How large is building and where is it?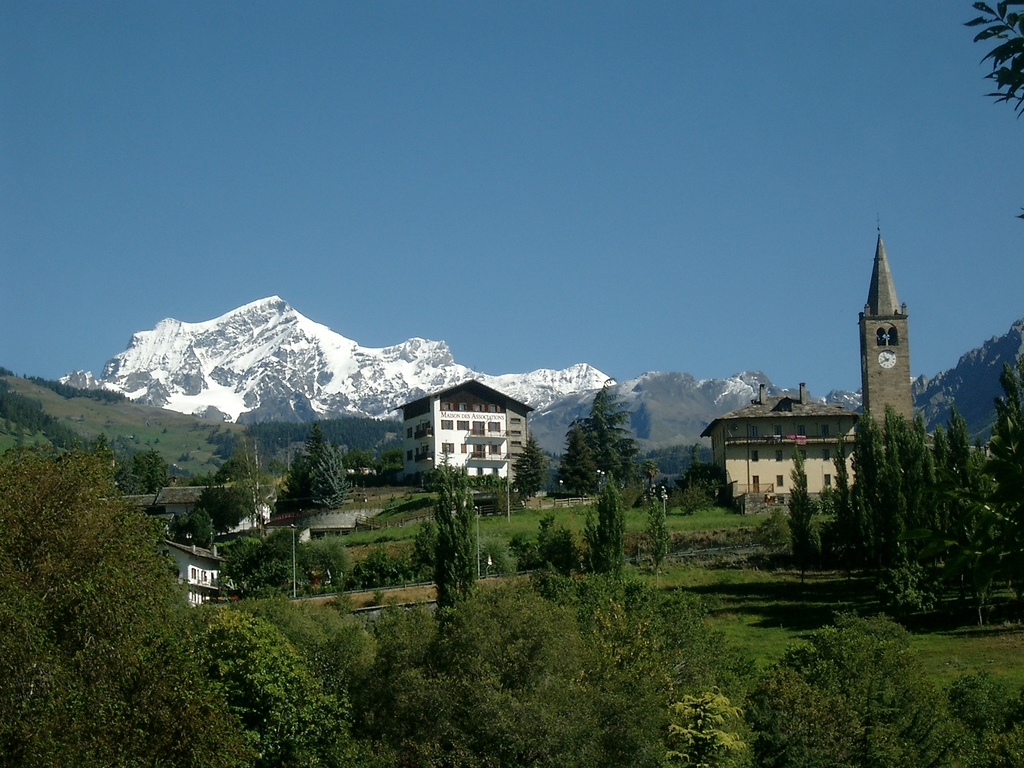
Bounding box: (left=386, top=371, right=535, bottom=484).
